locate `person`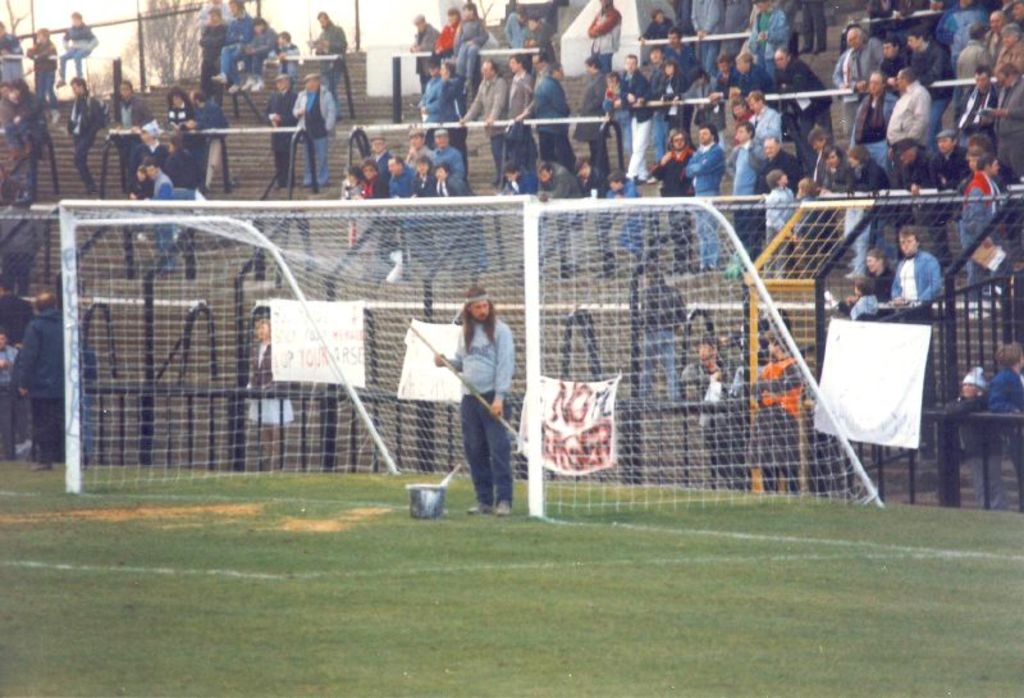
region(756, 4, 795, 69)
